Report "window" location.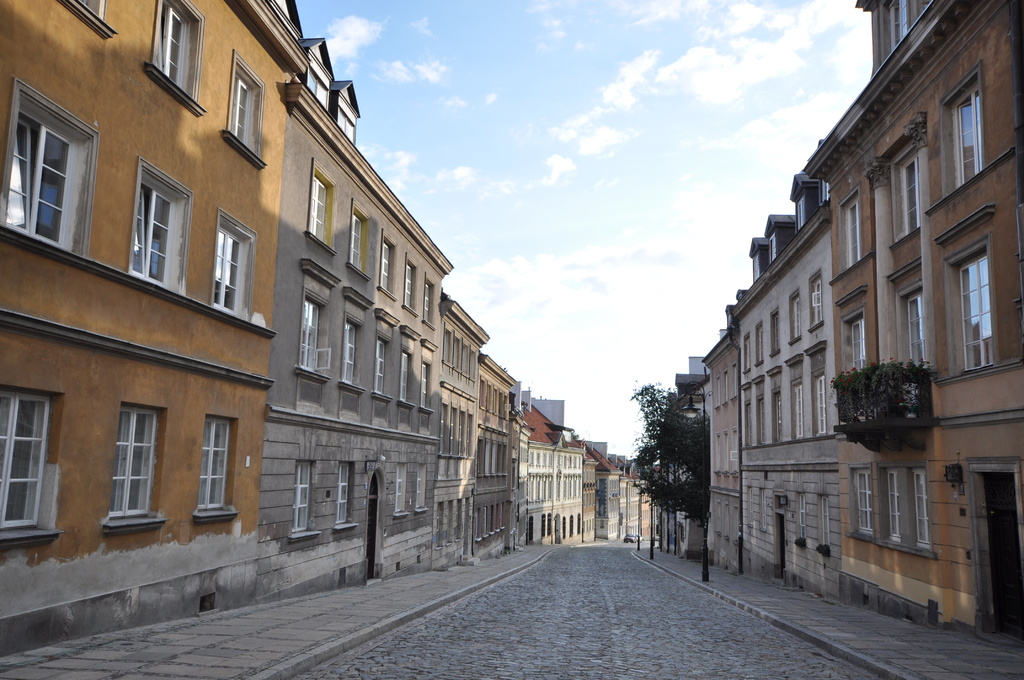
Report: bbox(339, 463, 353, 539).
